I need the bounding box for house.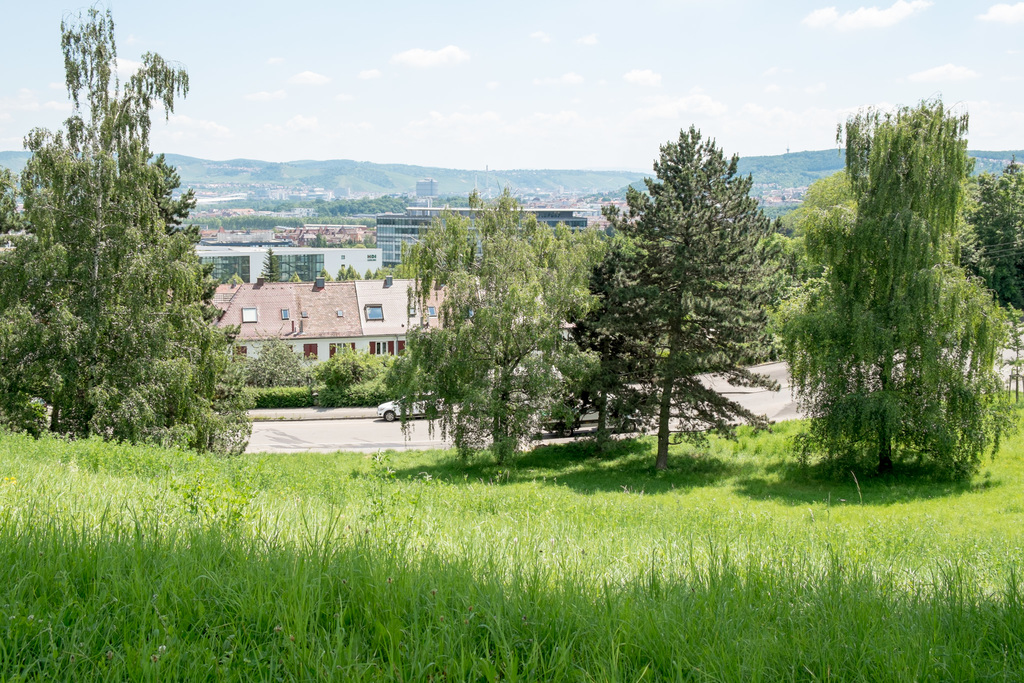
Here it is: {"left": 354, "top": 270, "right": 480, "bottom": 361}.
